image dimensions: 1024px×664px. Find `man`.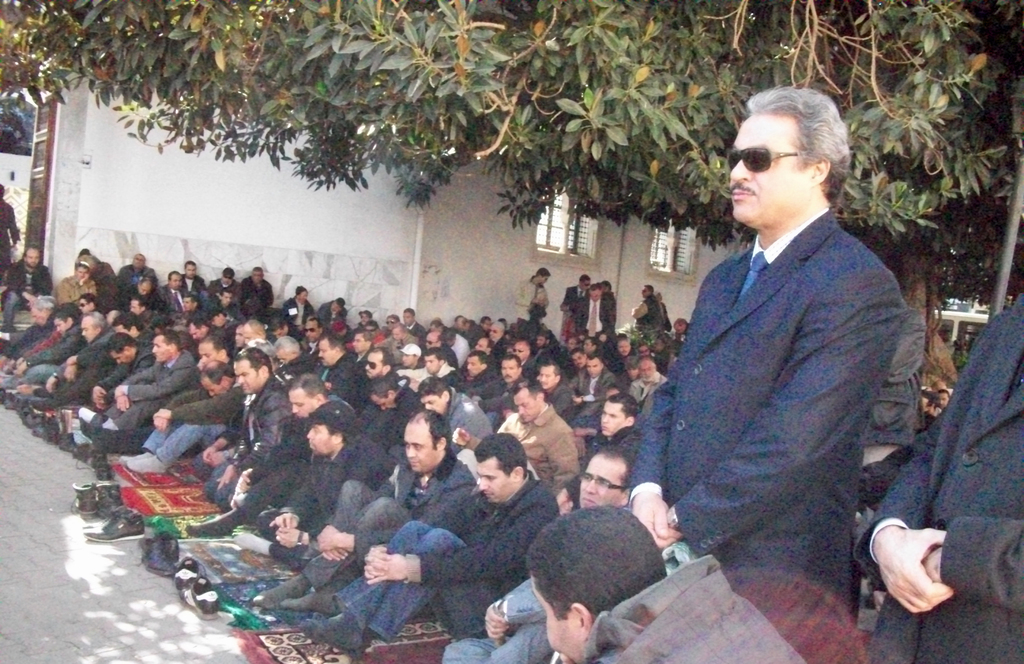
(510, 333, 535, 368).
